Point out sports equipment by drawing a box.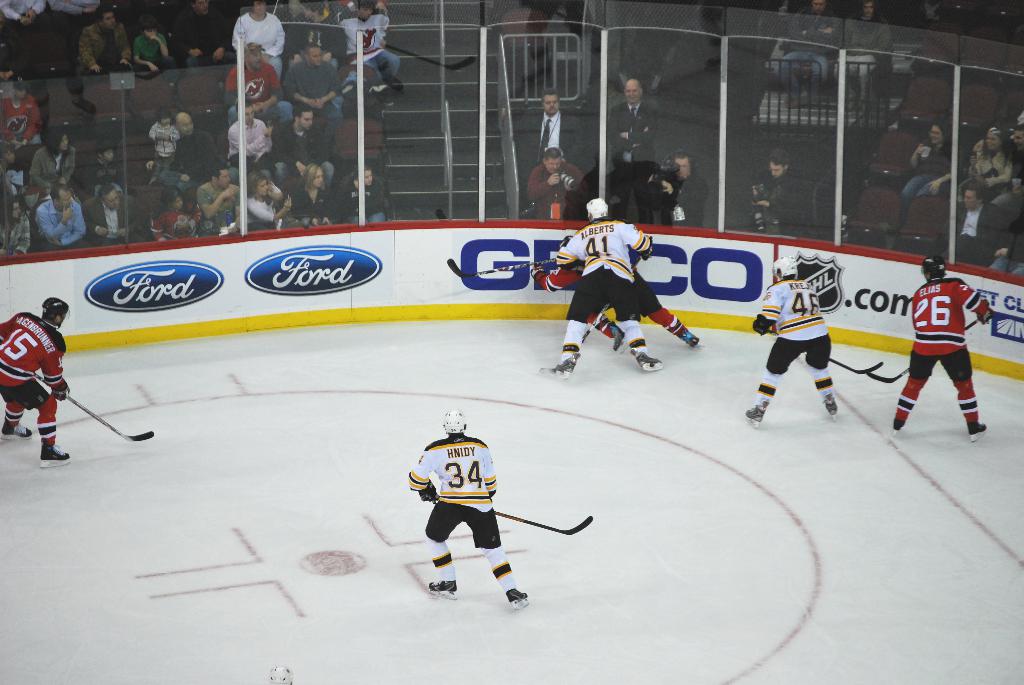
[x1=438, y1=408, x2=467, y2=437].
